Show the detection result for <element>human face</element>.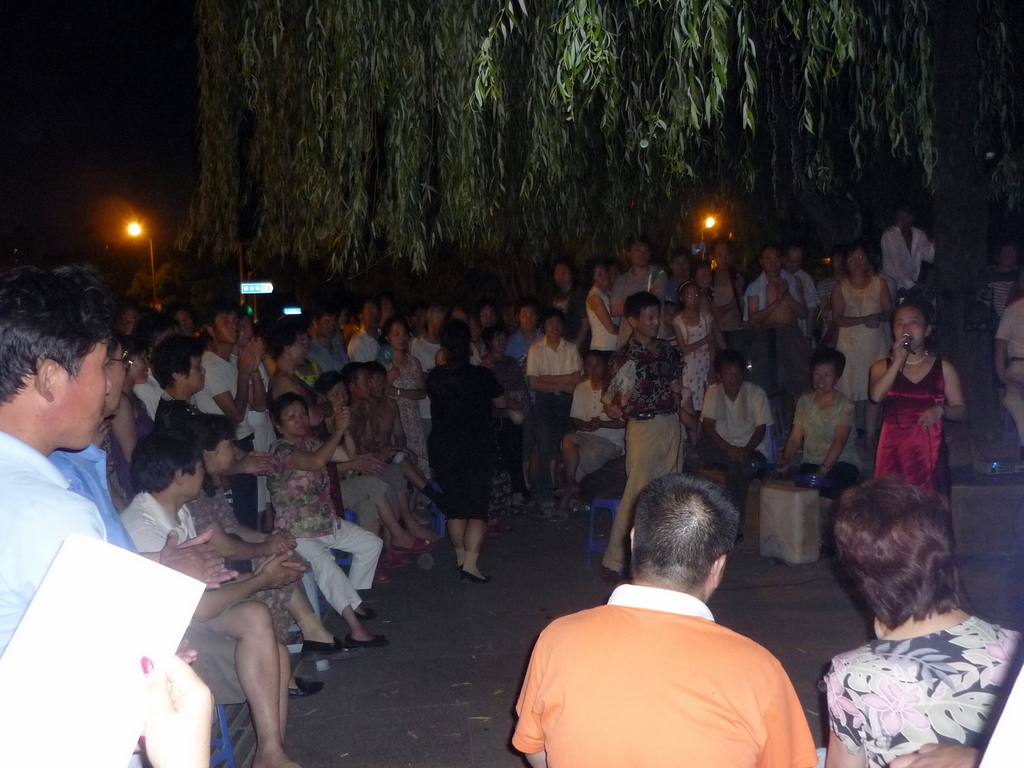
837:259:840:266.
